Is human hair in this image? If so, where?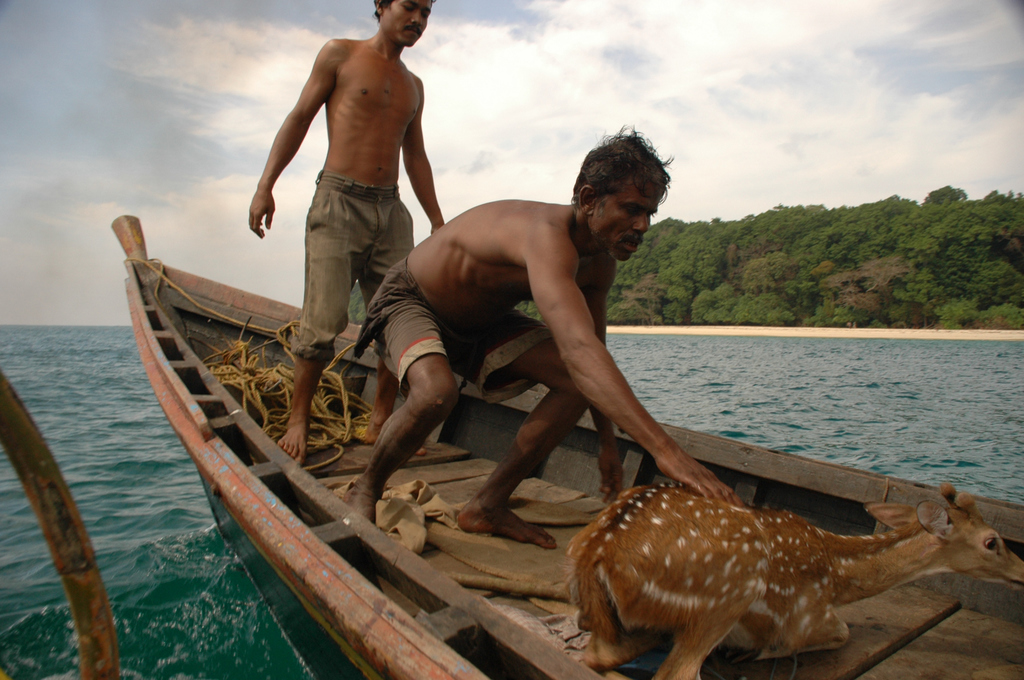
Yes, at box=[369, 0, 435, 20].
